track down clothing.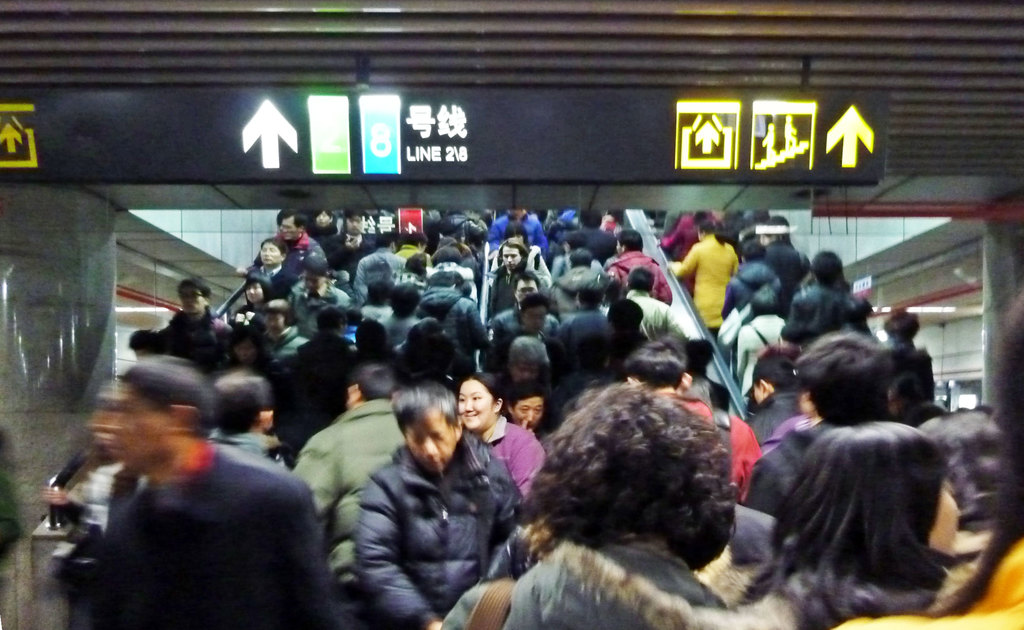
Tracked to <bbox>349, 451, 520, 624</bbox>.
